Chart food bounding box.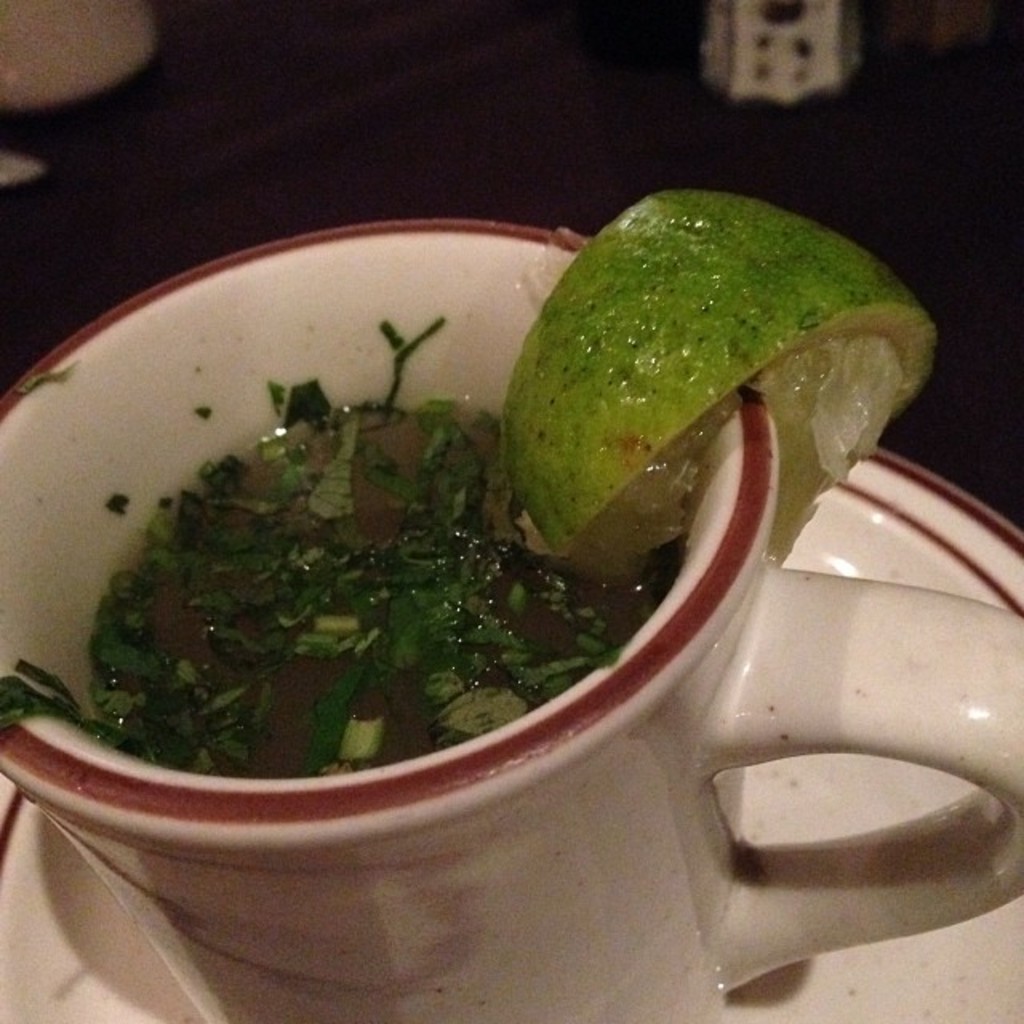
Charted: select_region(0, 317, 683, 786).
